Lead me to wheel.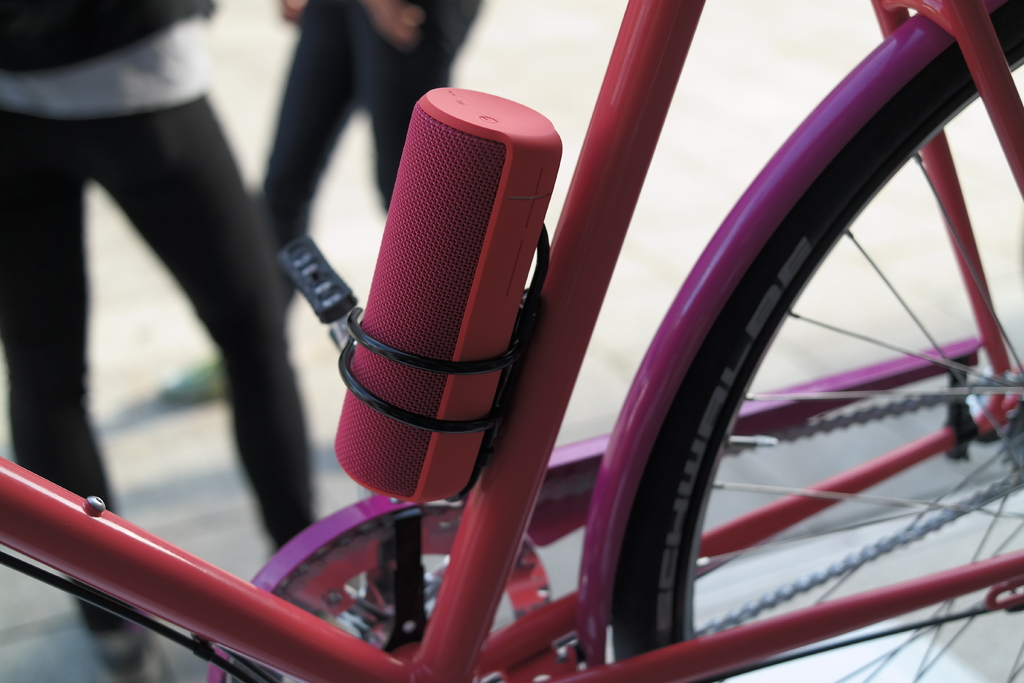
Lead to BBox(635, 3, 1023, 682).
